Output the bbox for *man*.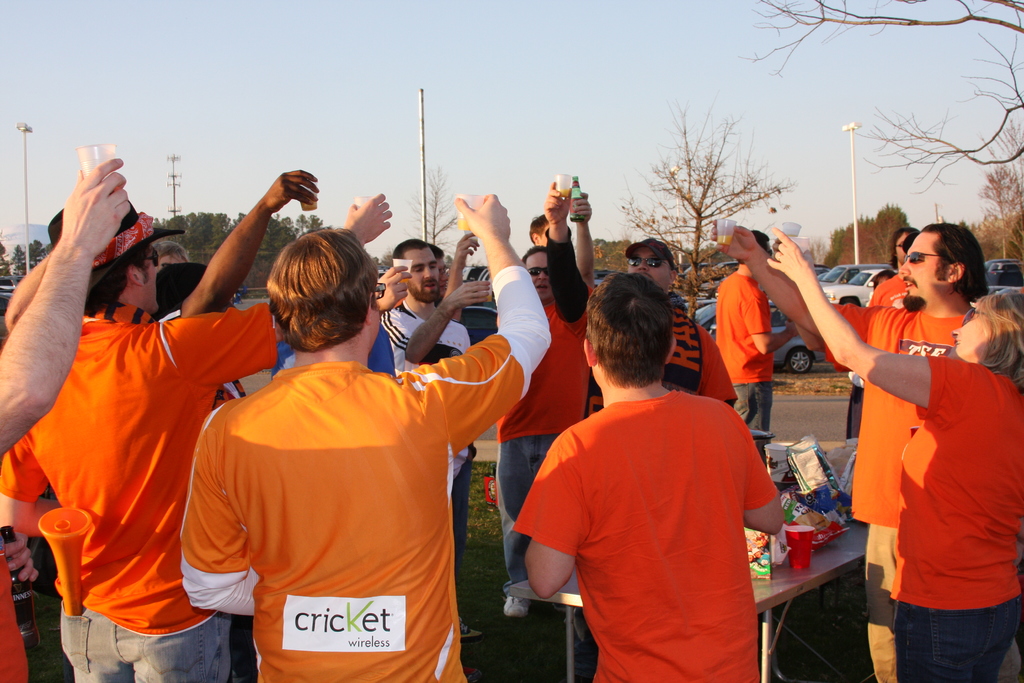
locate(715, 223, 805, 434).
